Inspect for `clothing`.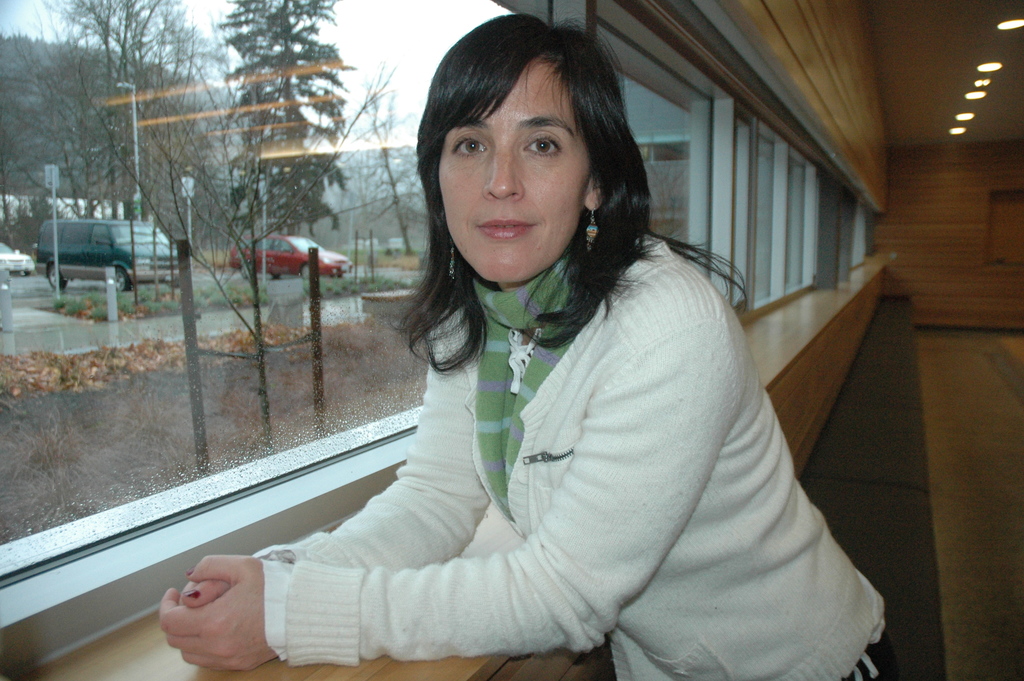
Inspection: crop(265, 200, 811, 656).
